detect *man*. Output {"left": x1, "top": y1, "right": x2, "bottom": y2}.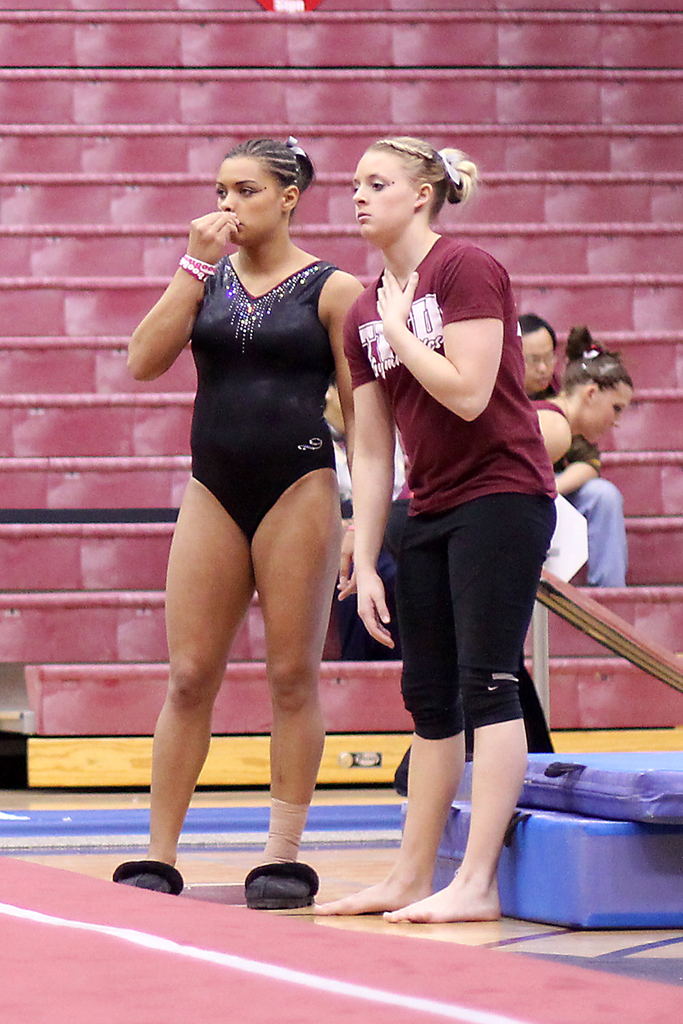
{"left": 521, "top": 319, "right": 627, "bottom": 591}.
